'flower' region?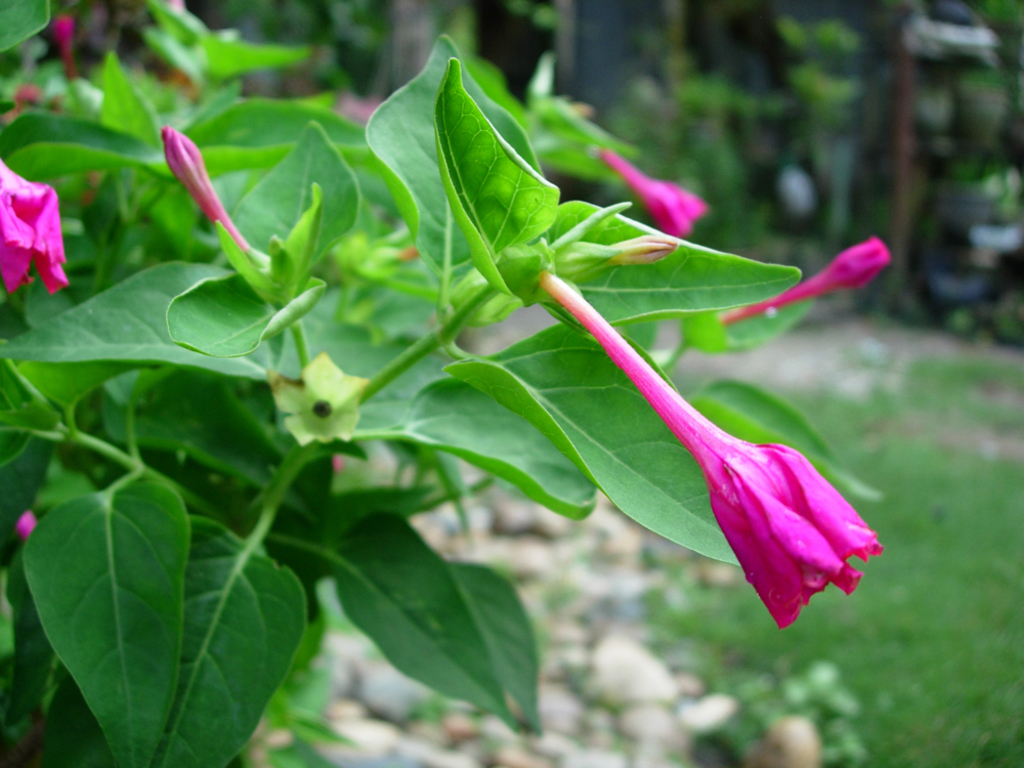
0/164/61/308
